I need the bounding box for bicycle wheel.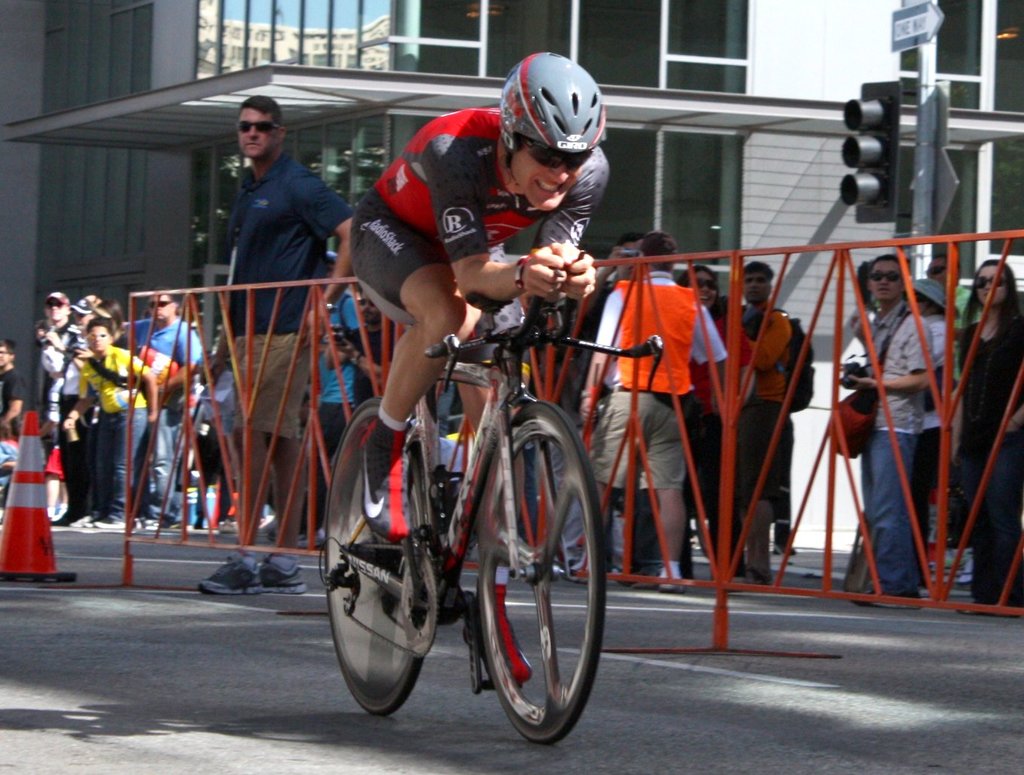
Here it is: locate(323, 397, 428, 716).
